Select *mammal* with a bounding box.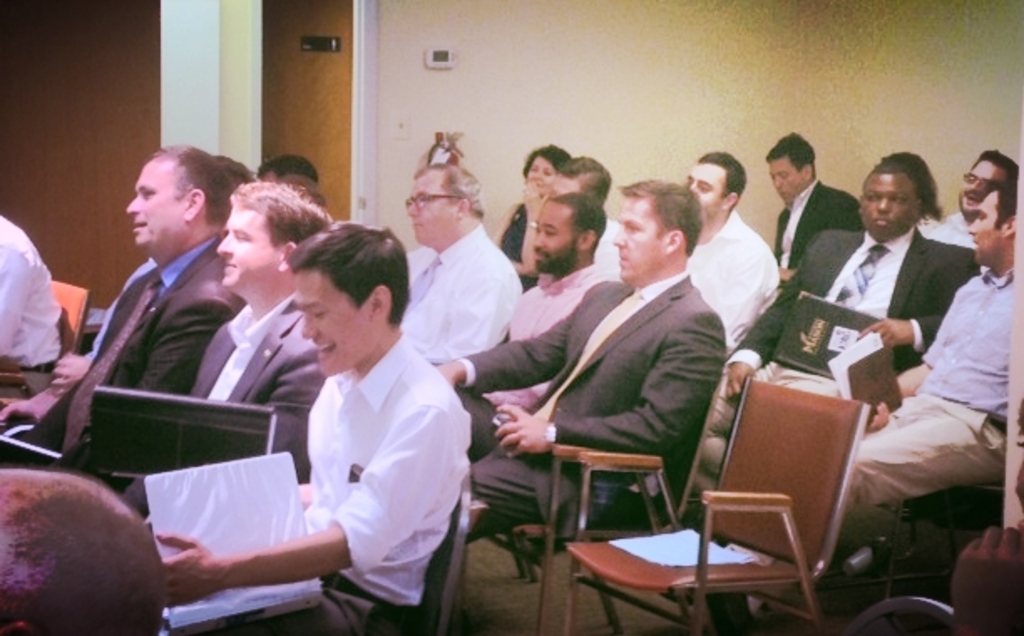
box(0, 383, 64, 425).
